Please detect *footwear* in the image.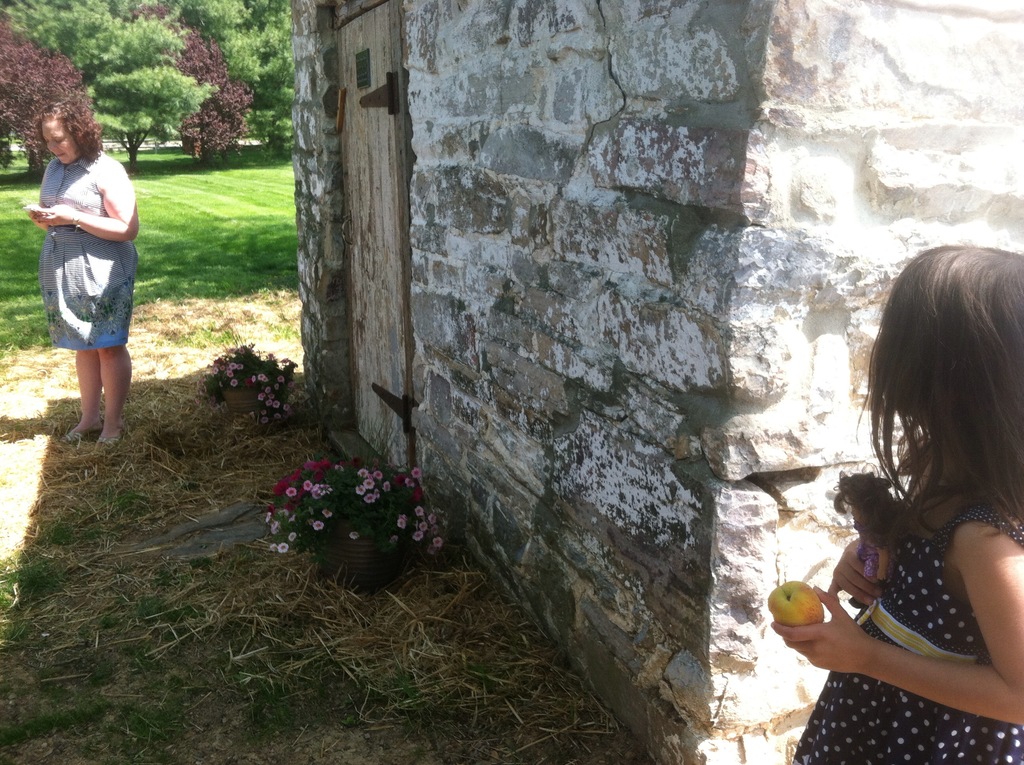
{"x1": 61, "y1": 414, "x2": 102, "y2": 442}.
